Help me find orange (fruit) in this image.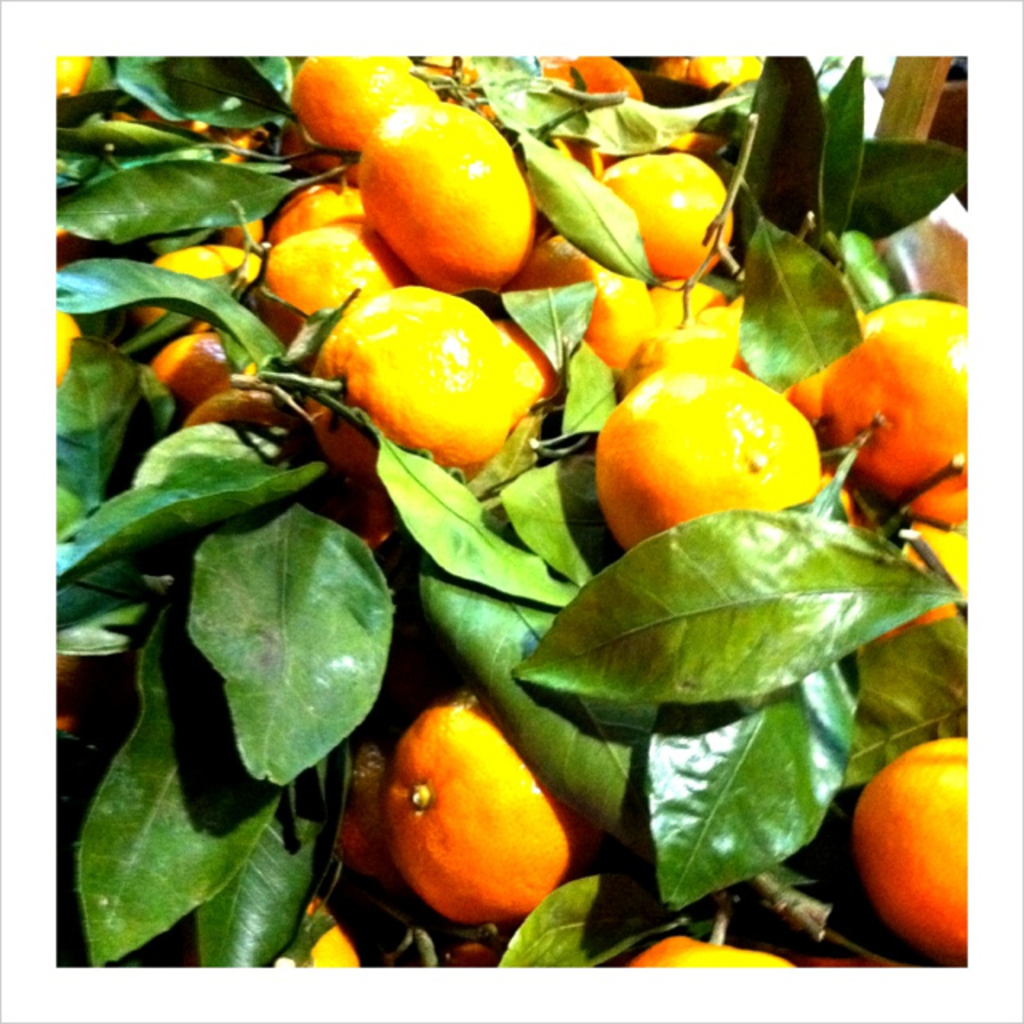
Found it: (x1=275, y1=230, x2=381, y2=325).
